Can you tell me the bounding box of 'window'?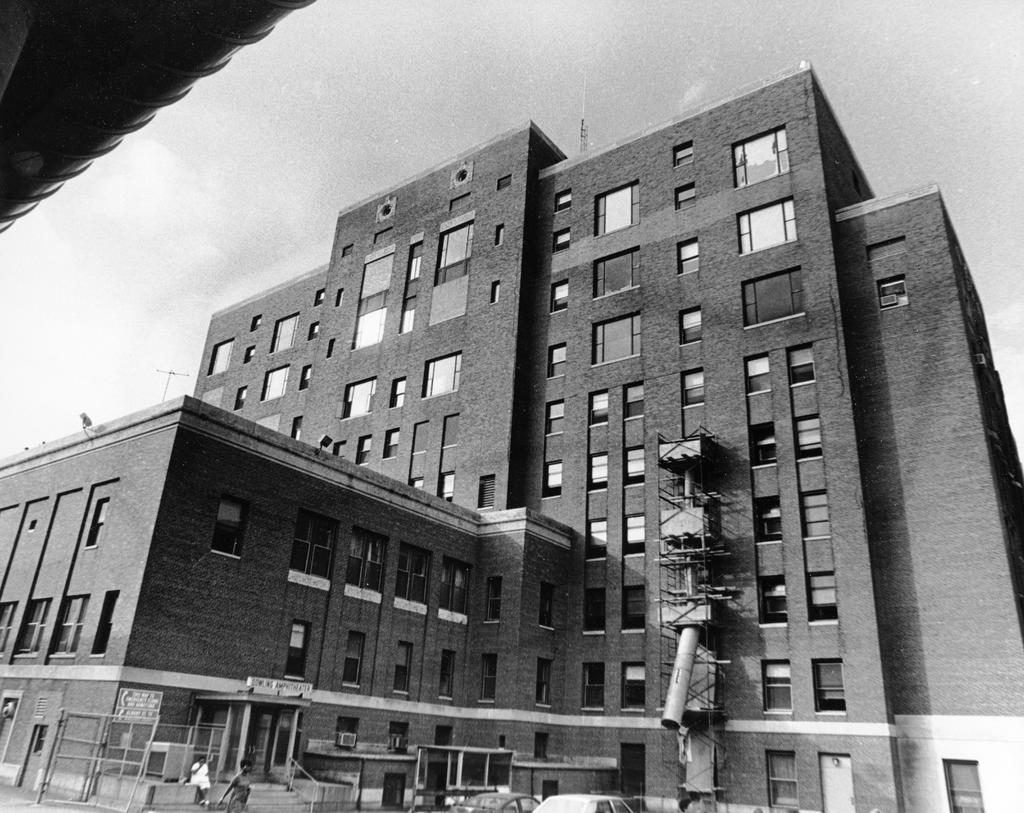
pyautogui.locateOnScreen(316, 289, 323, 304).
